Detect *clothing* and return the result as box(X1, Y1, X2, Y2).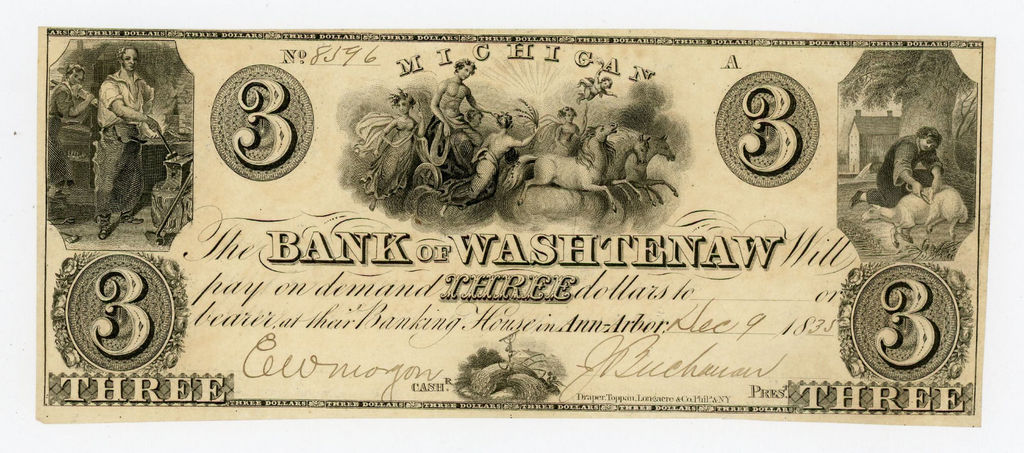
box(865, 135, 941, 204).
